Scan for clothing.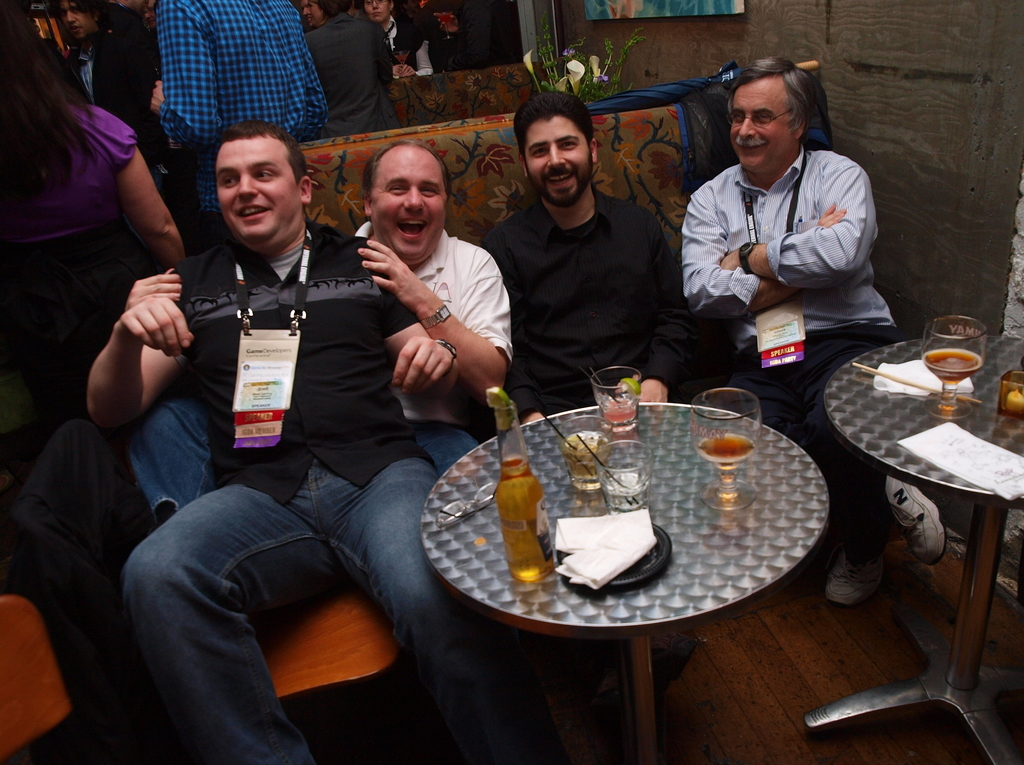
Scan result: [466,184,714,388].
